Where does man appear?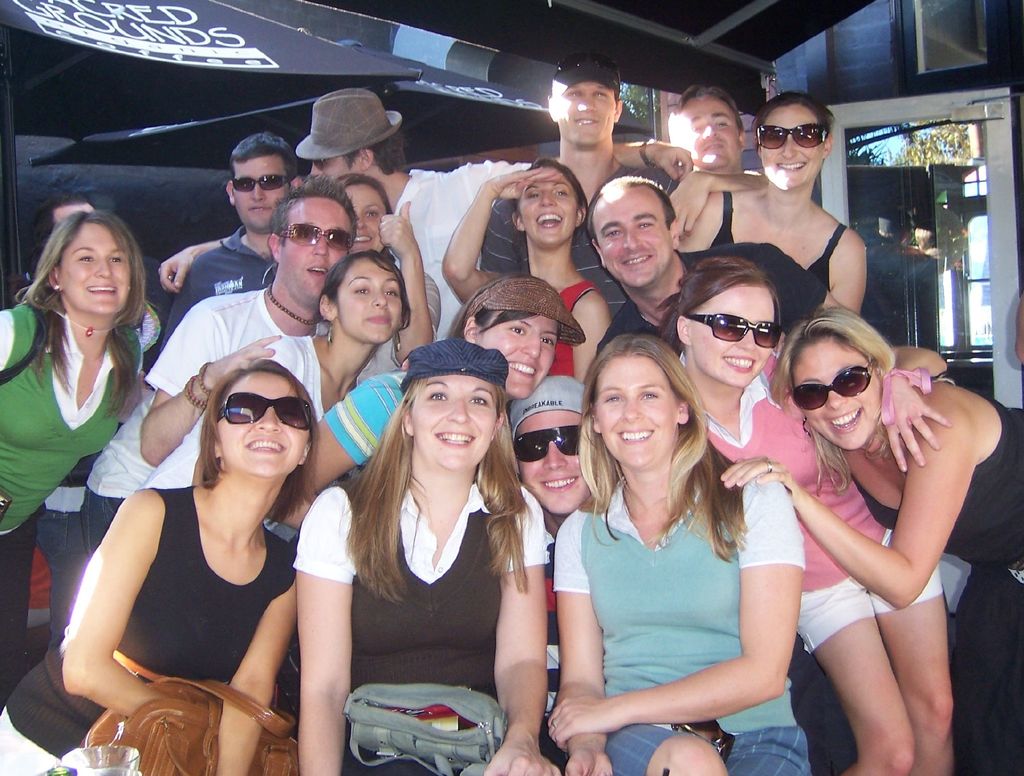
Appears at left=478, top=52, right=680, bottom=318.
